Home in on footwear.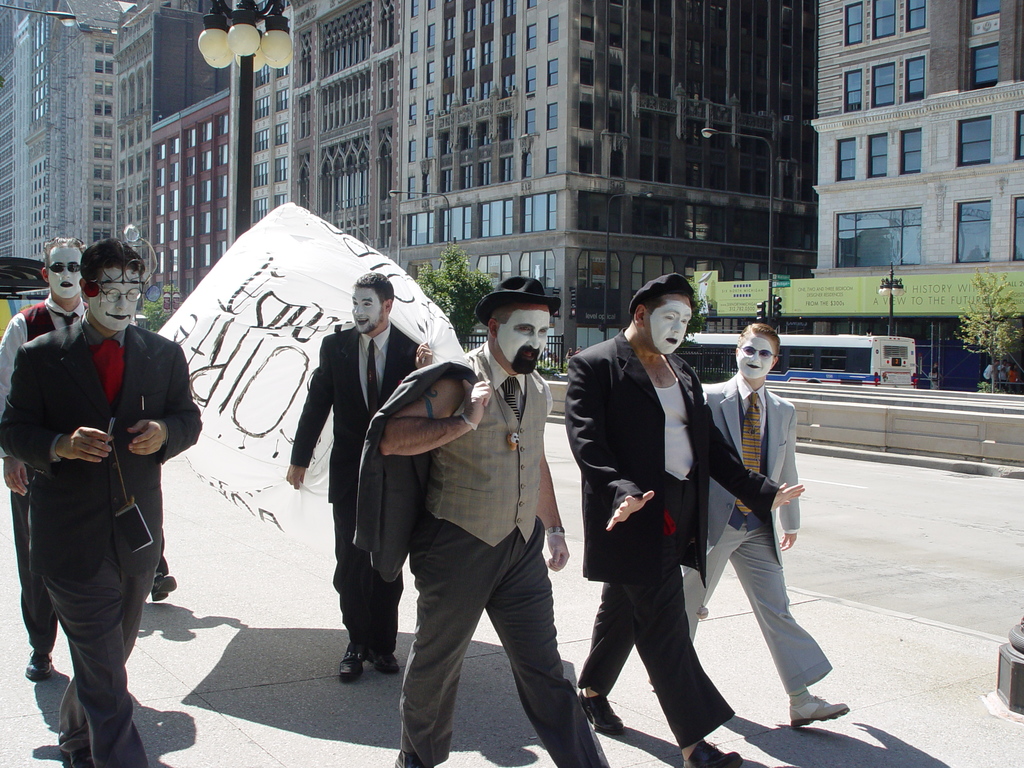
Homed in at locate(25, 648, 54, 683).
